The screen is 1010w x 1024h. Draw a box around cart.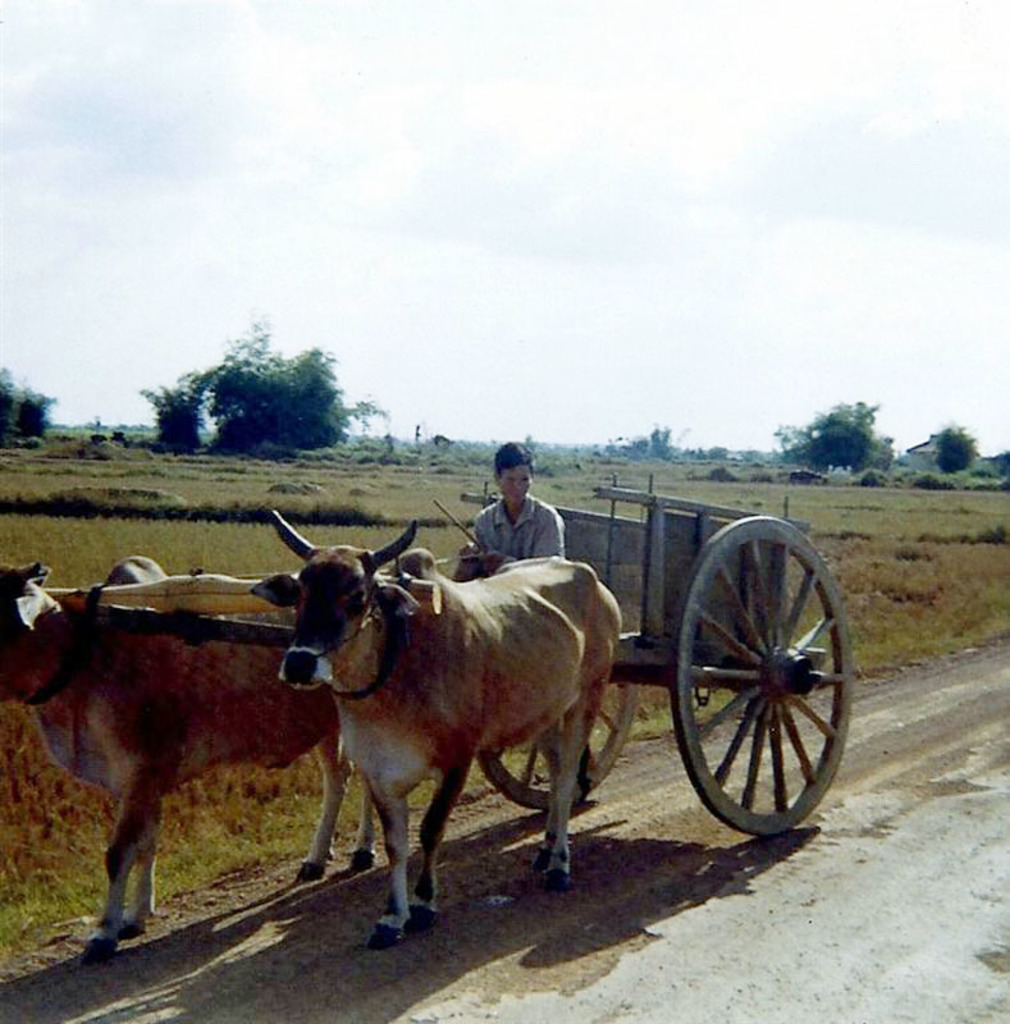
detection(42, 468, 854, 841).
